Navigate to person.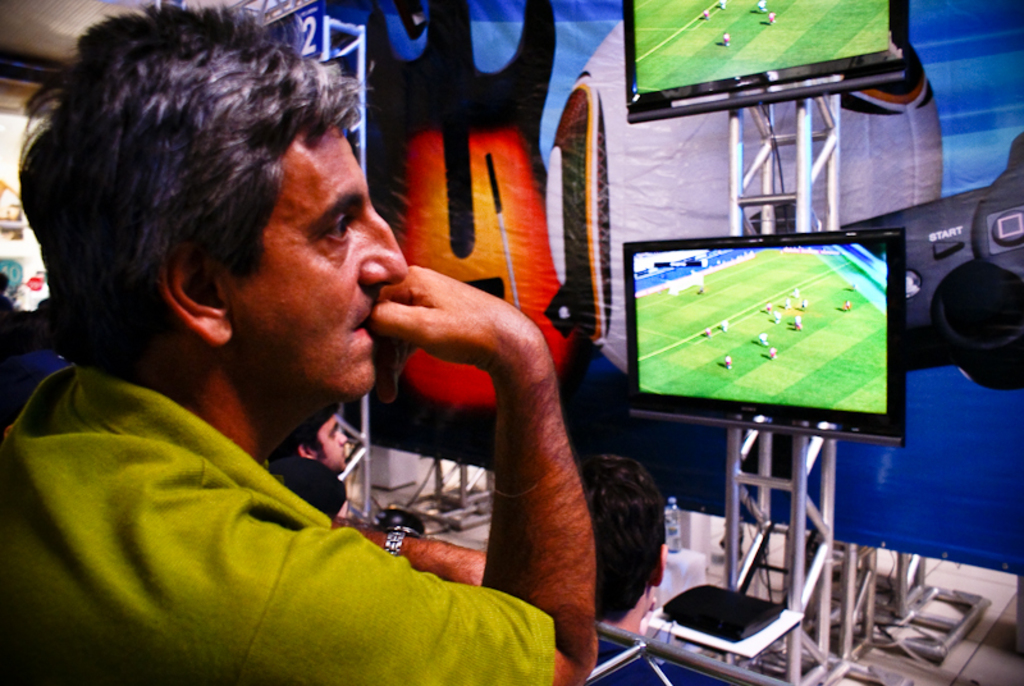
Navigation target: box(8, 36, 613, 671).
